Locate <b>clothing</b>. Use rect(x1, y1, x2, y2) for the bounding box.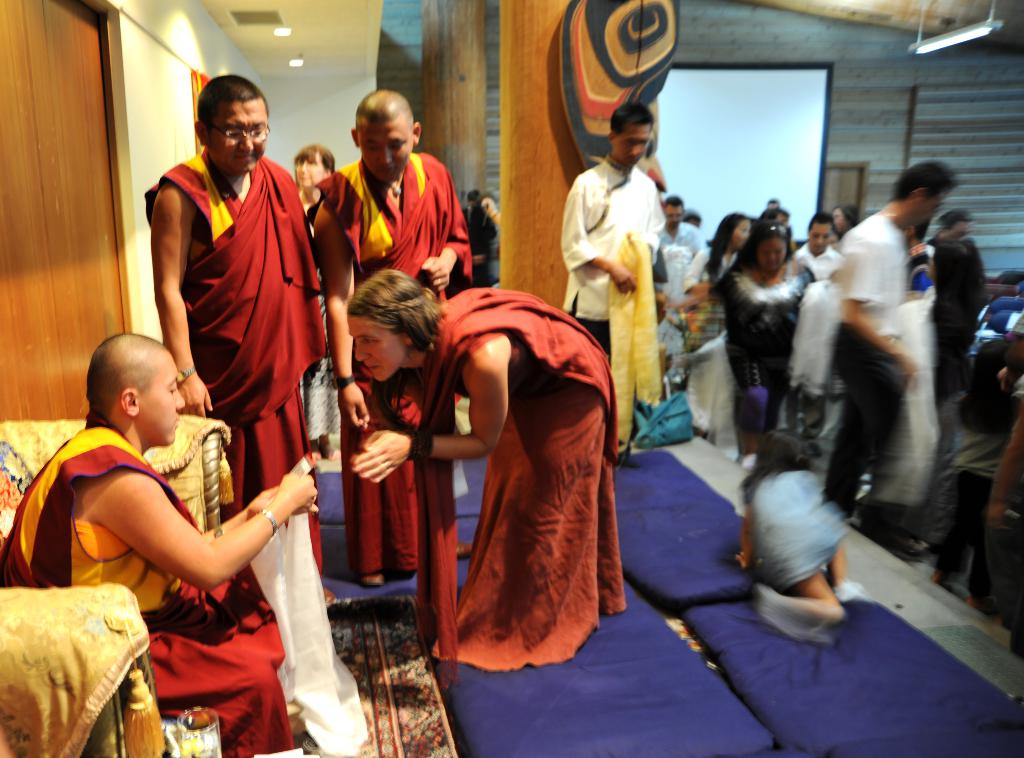
rect(134, 144, 332, 601).
